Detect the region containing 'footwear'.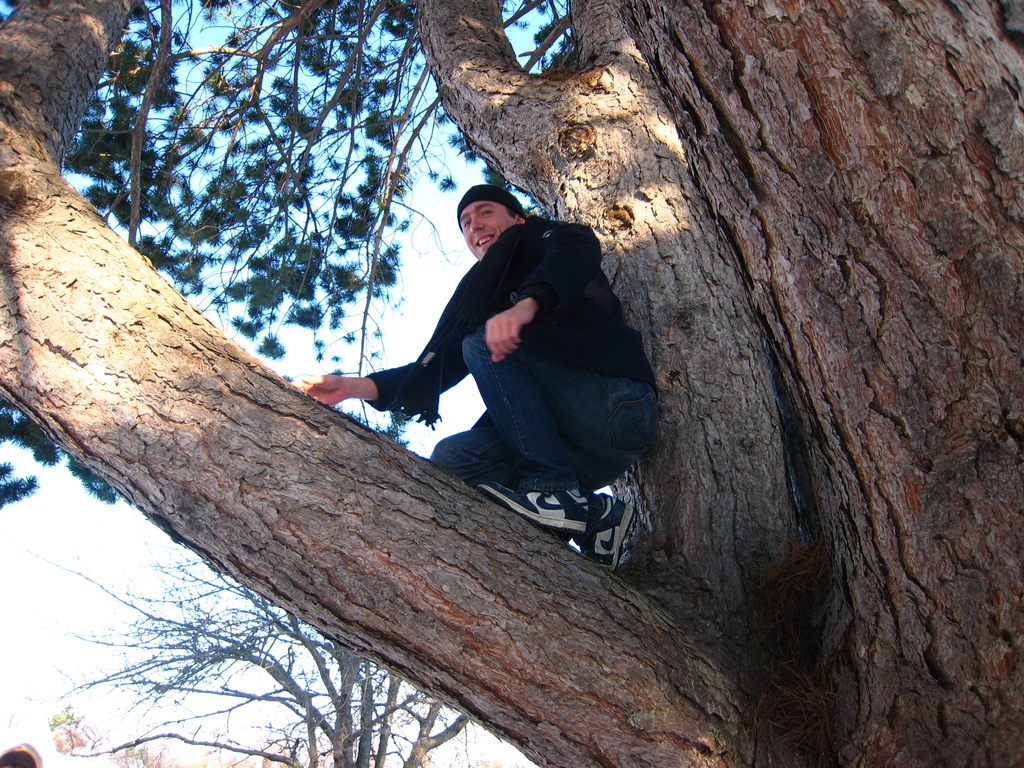
left=589, top=509, right=629, bottom=574.
